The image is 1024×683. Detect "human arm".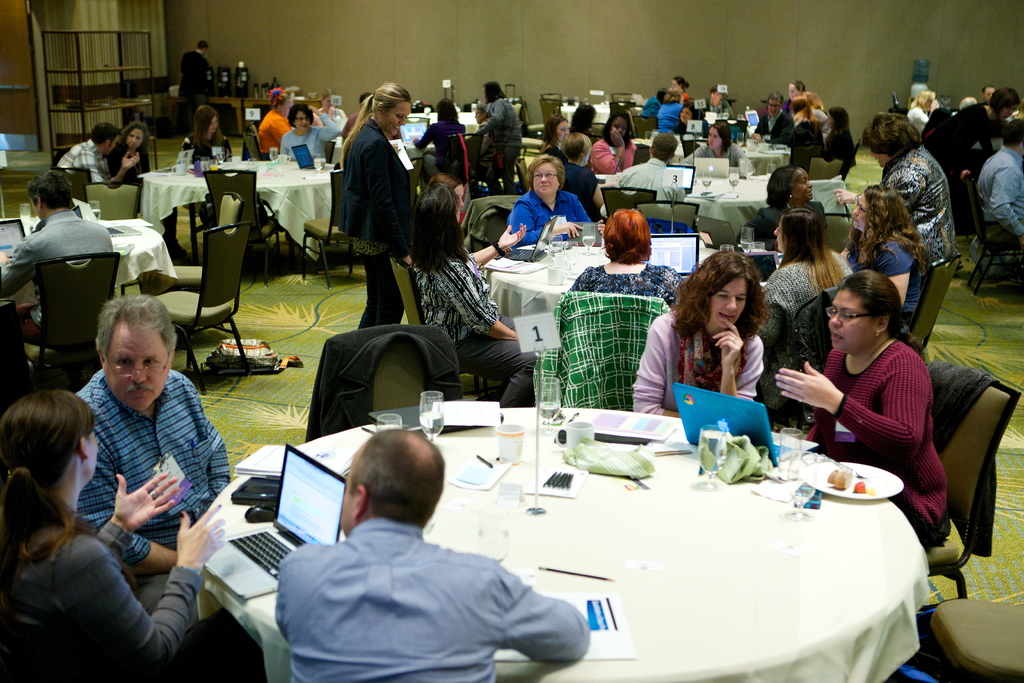
Detection: [x1=0, y1=240, x2=34, y2=297].
